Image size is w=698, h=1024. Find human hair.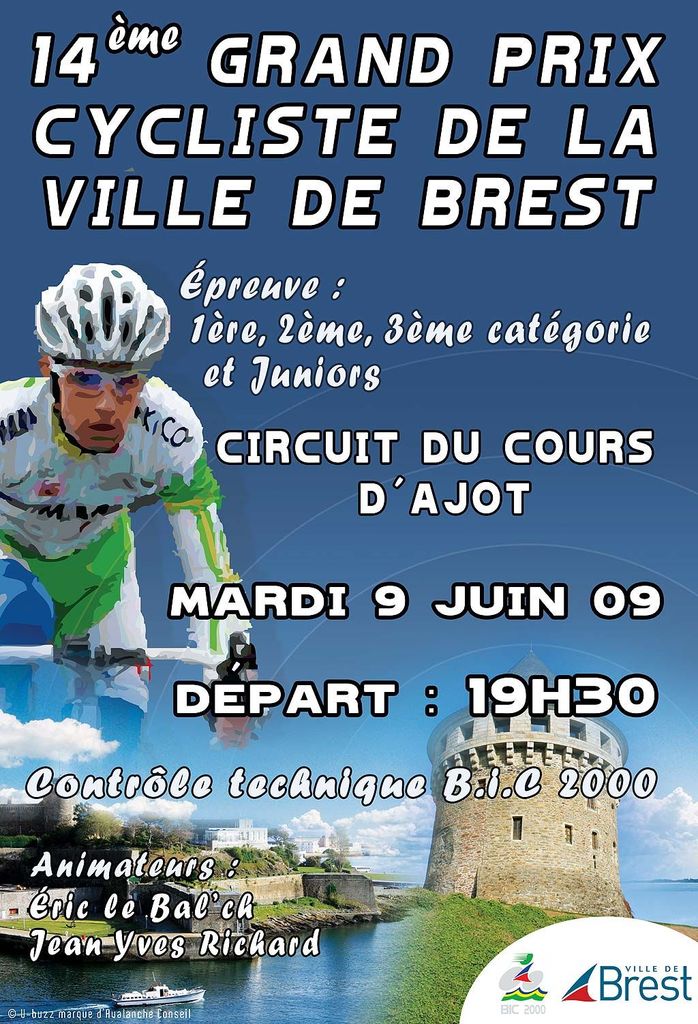
53:357:149:404.
